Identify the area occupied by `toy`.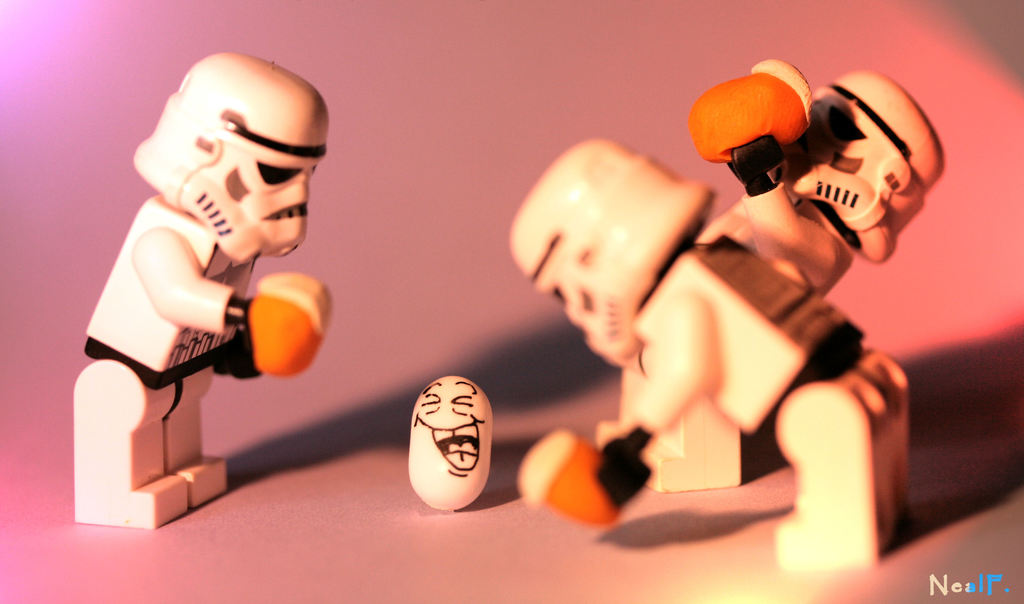
Area: [x1=409, y1=372, x2=493, y2=513].
